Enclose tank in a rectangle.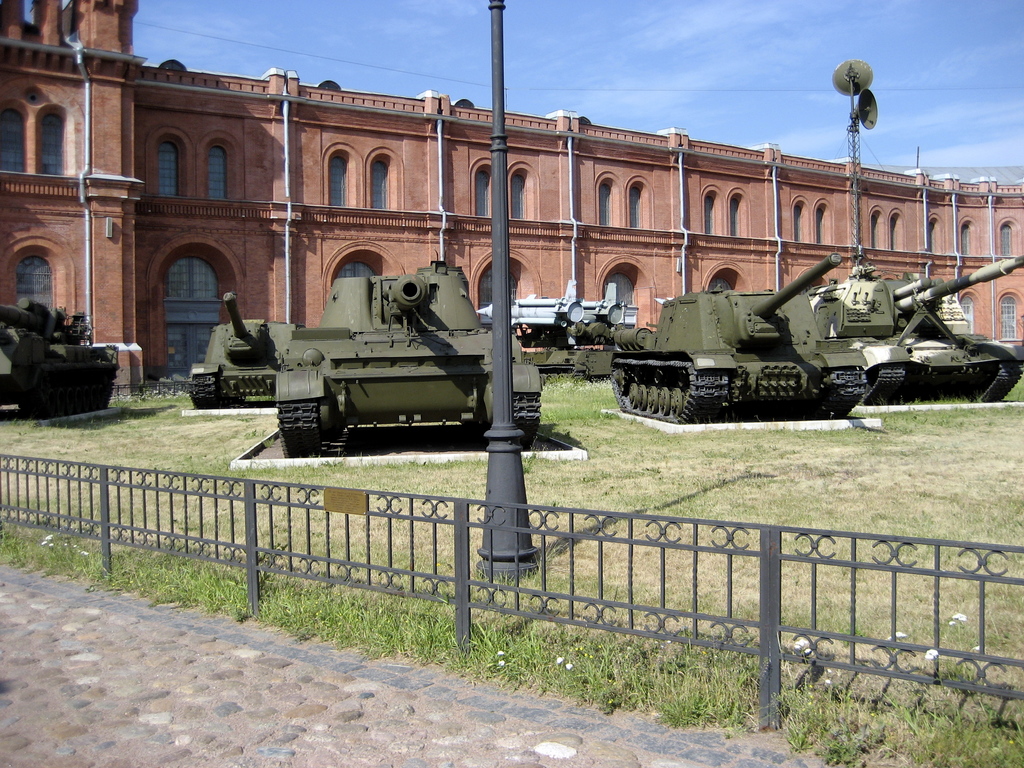
bbox=(0, 297, 122, 419).
